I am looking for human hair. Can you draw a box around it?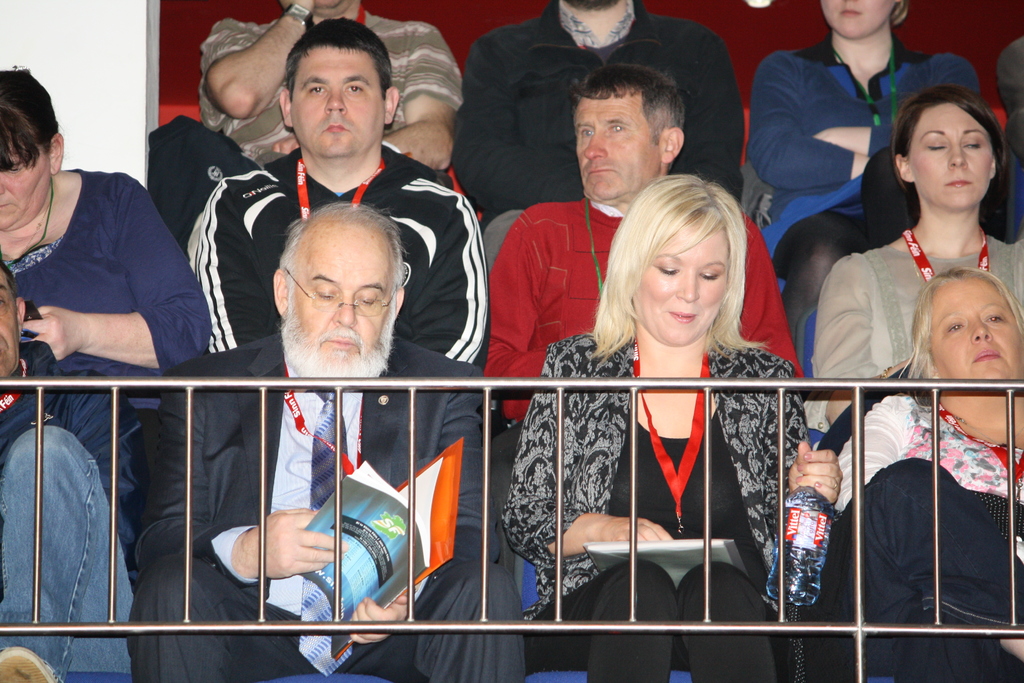
Sure, the bounding box is {"x1": 892, "y1": 70, "x2": 1007, "y2": 229}.
